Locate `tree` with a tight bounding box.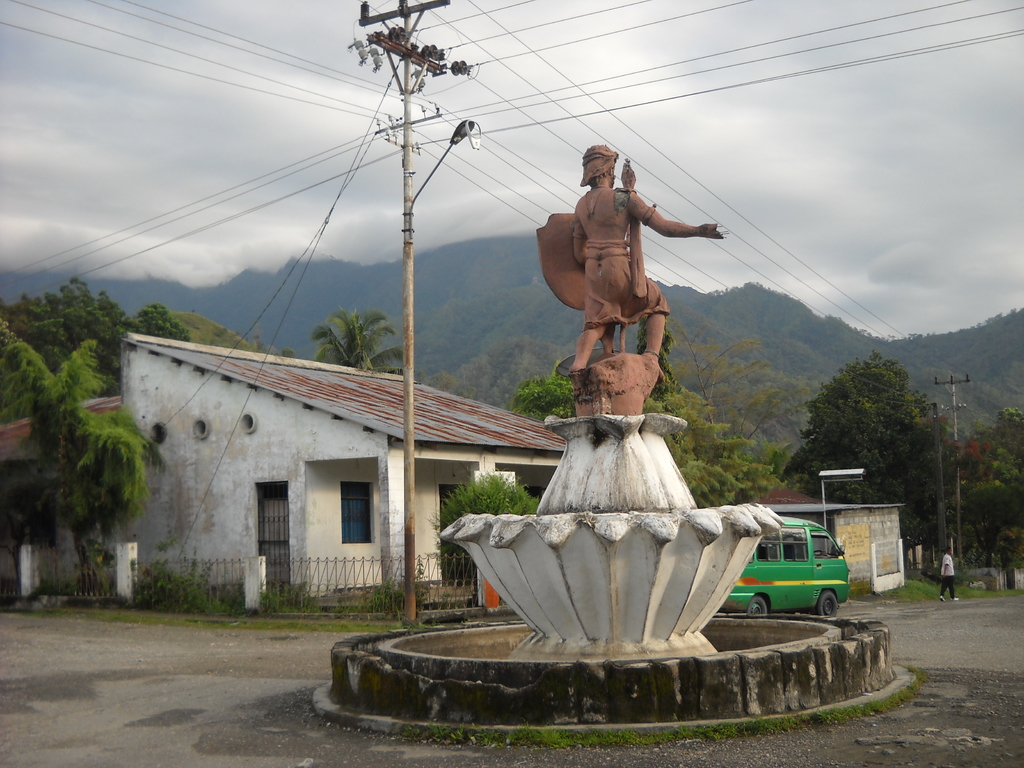
rect(636, 299, 674, 396).
